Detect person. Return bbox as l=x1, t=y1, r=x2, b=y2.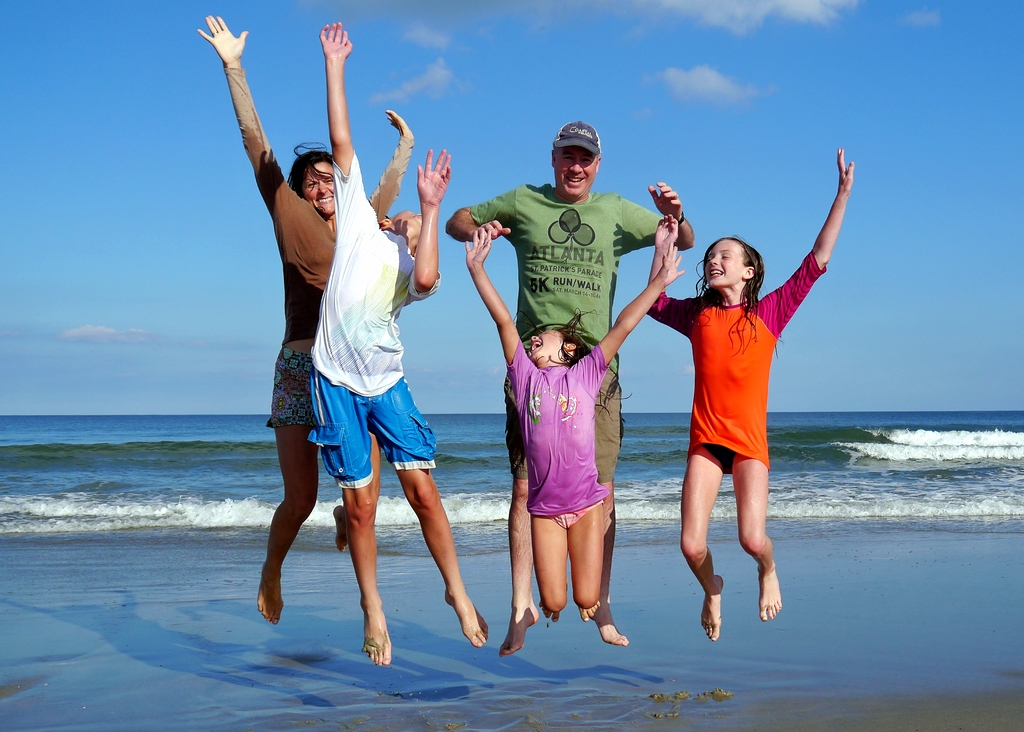
l=648, t=148, r=855, b=640.
